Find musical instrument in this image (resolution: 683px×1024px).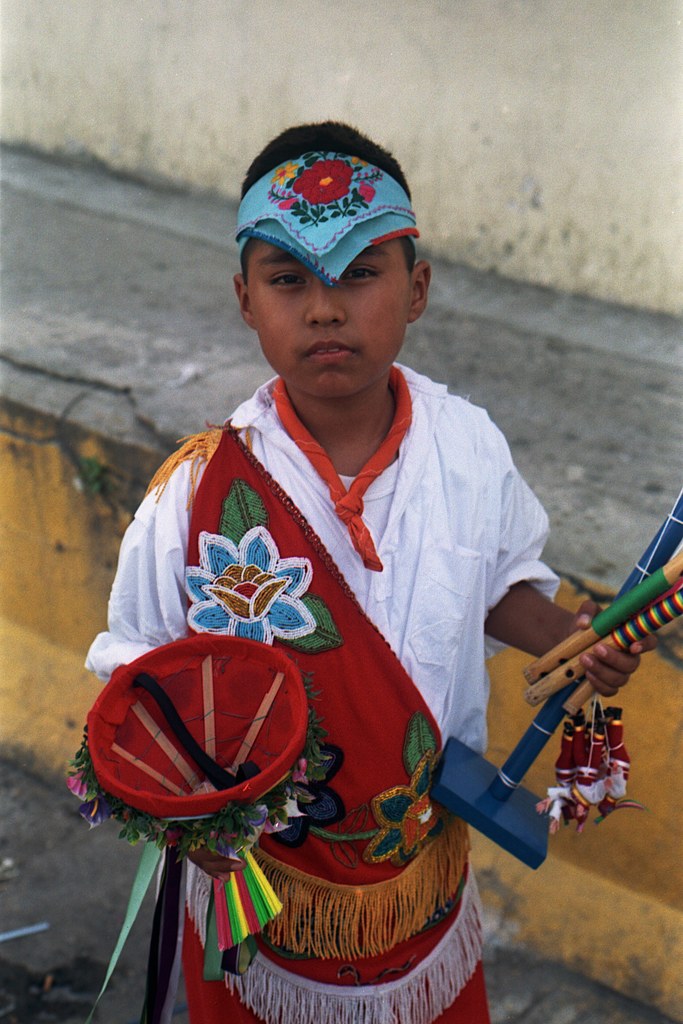
pyautogui.locateOnScreen(522, 558, 682, 687).
